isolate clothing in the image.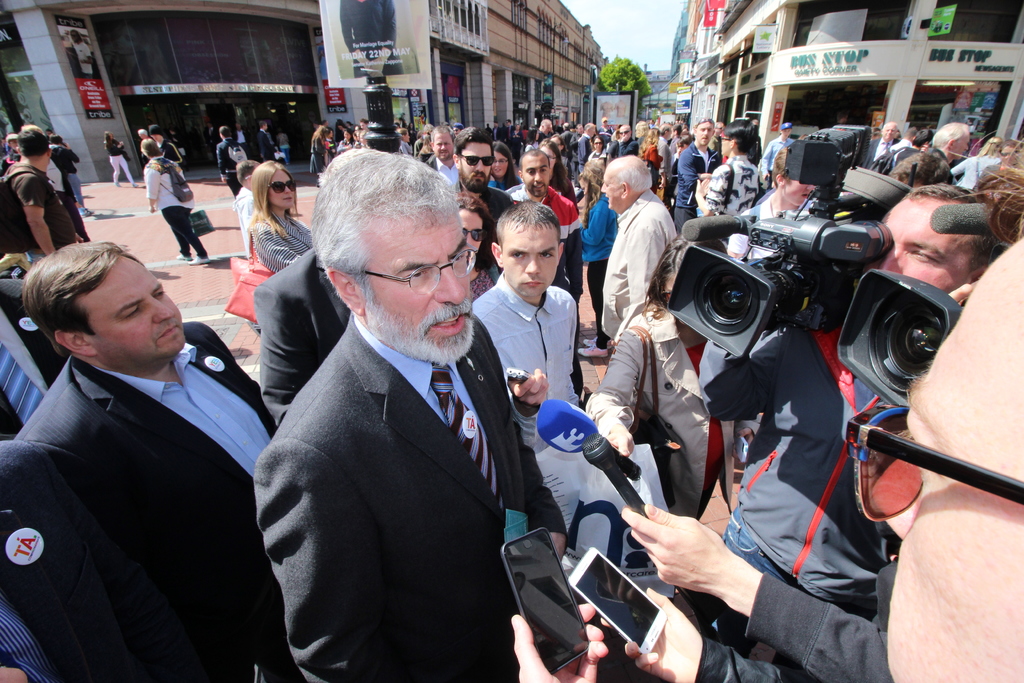
Isolated region: (252, 218, 310, 263).
